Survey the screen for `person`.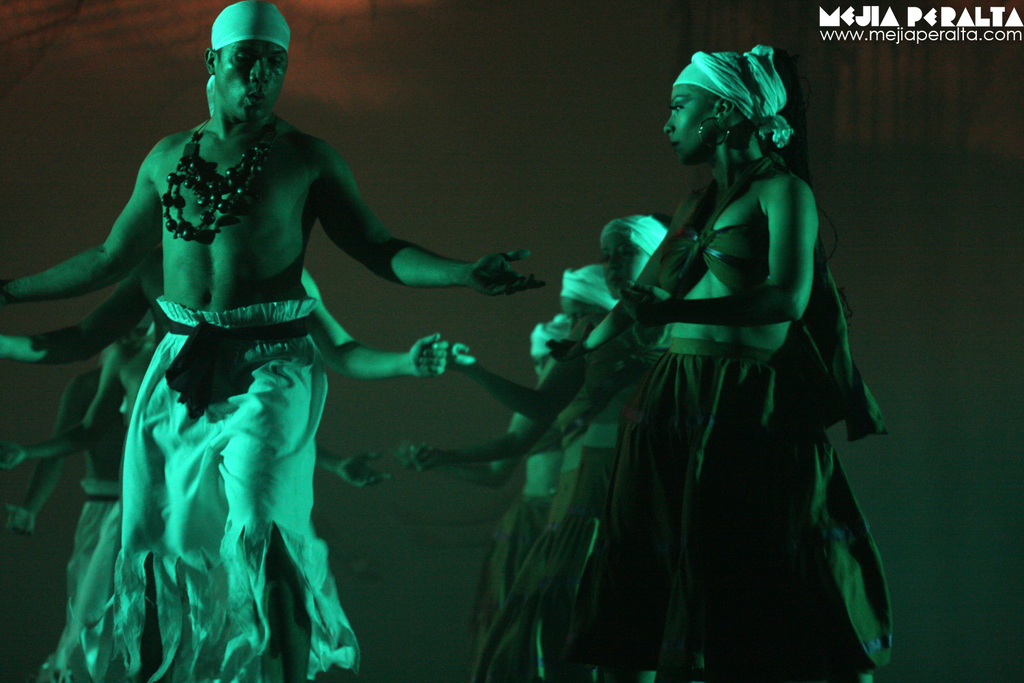
Survey found: rect(0, 0, 545, 682).
